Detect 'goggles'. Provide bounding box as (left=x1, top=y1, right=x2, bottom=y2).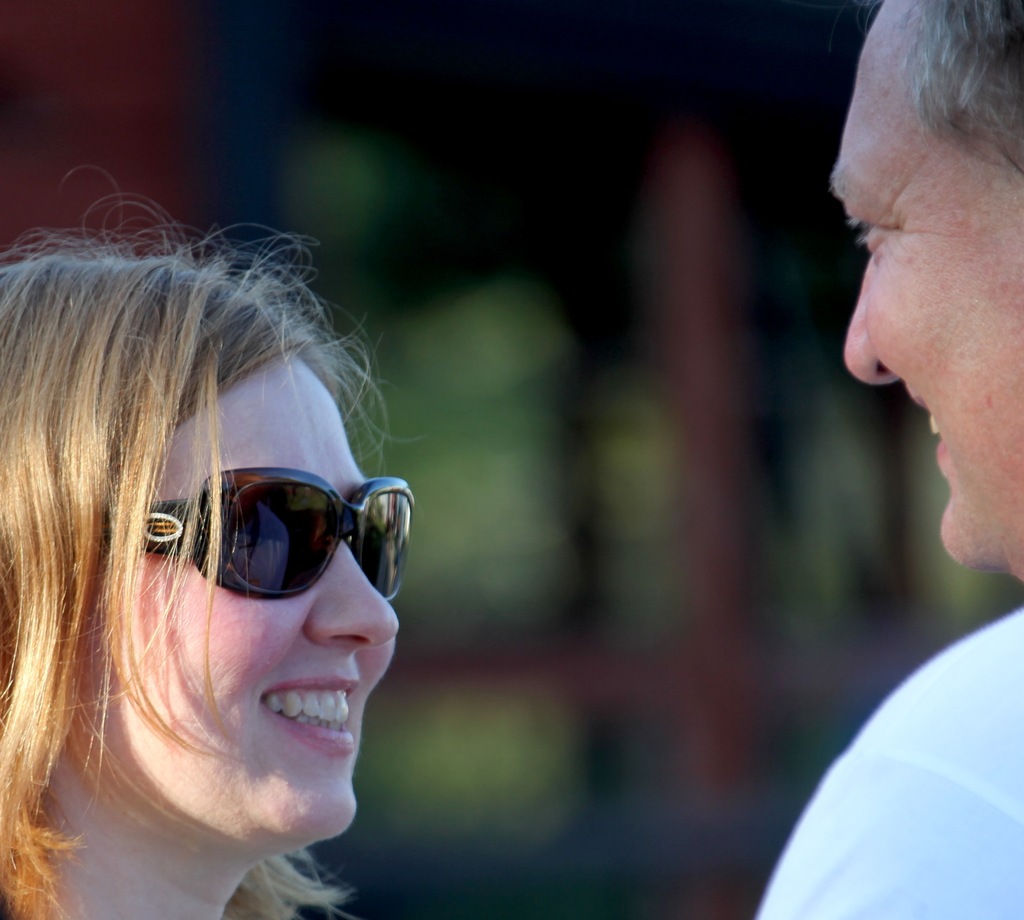
(left=101, top=465, right=418, bottom=604).
